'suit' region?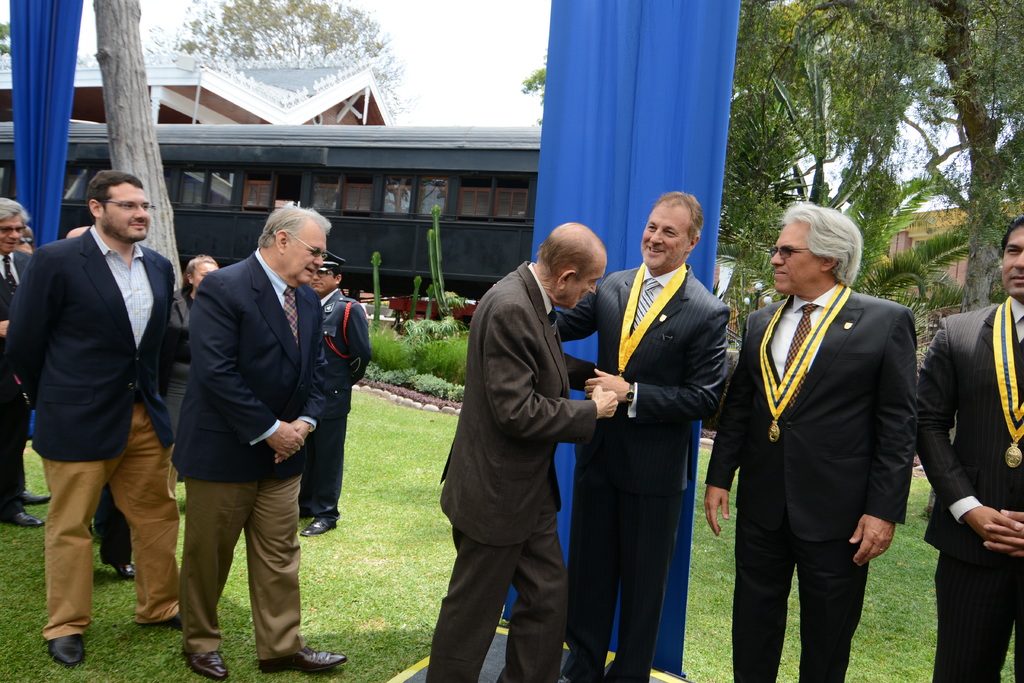
detection(162, 252, 336, 664)
